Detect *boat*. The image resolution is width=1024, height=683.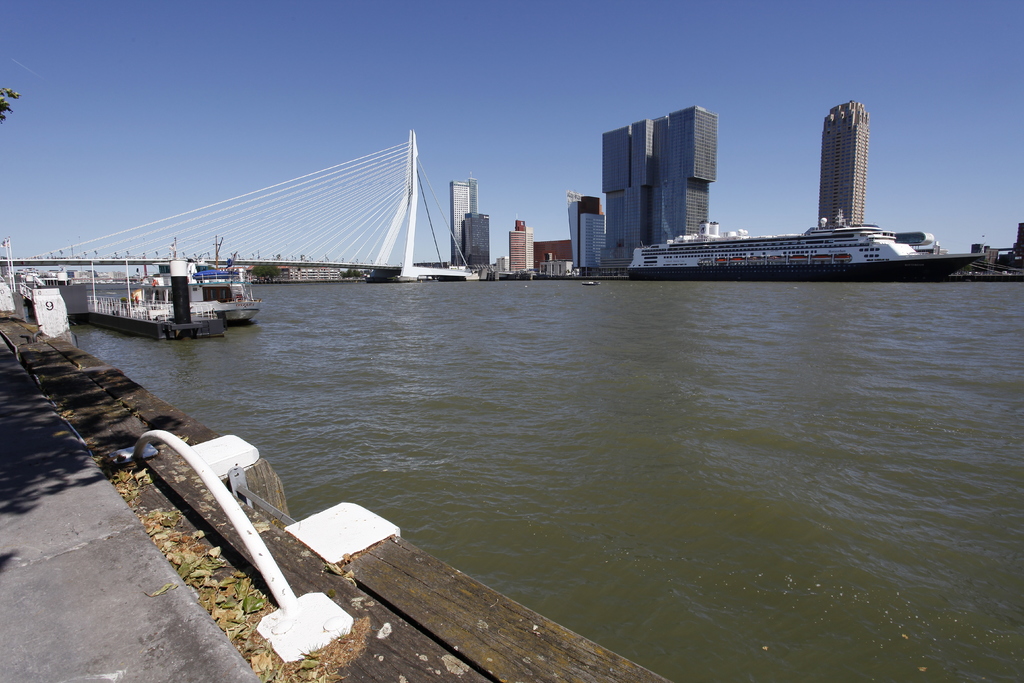
Rect(811, 252, 833, 263).
